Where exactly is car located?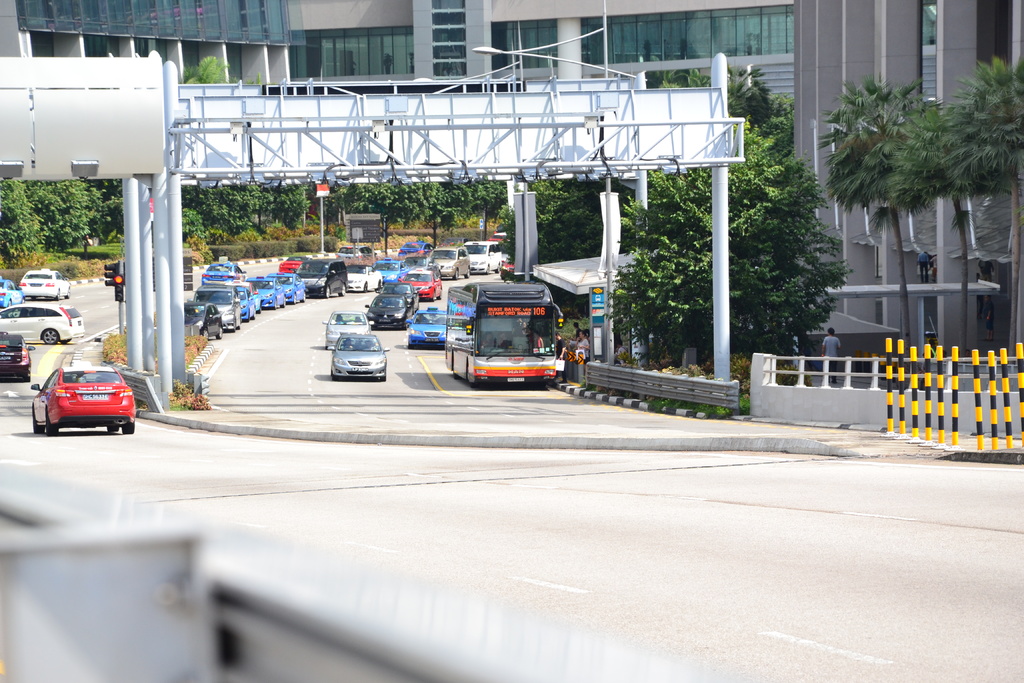
Its bounding box is [x1=0, y1=276, x2=28, y2=313].
